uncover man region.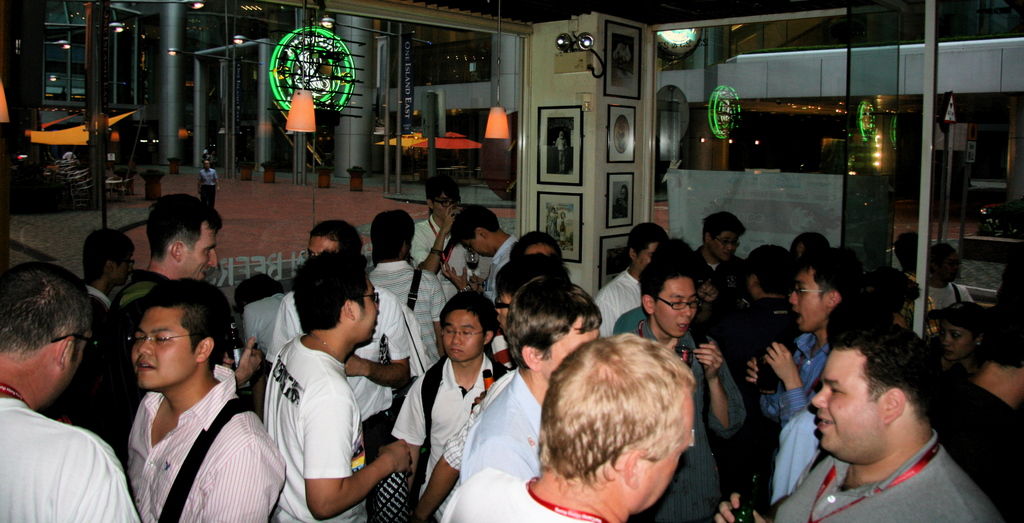
Uncovered: [274,255,414,522].
